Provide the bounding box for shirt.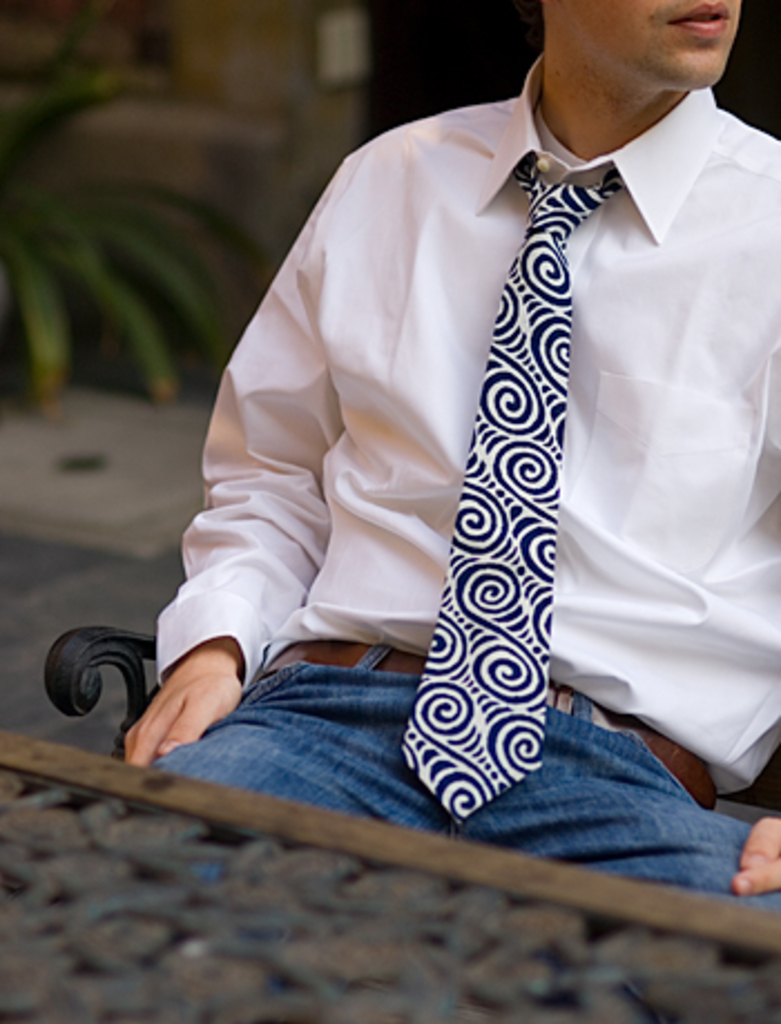
{"x1": 114, "y1": 7, "x2": 780, "y2": 843}.
